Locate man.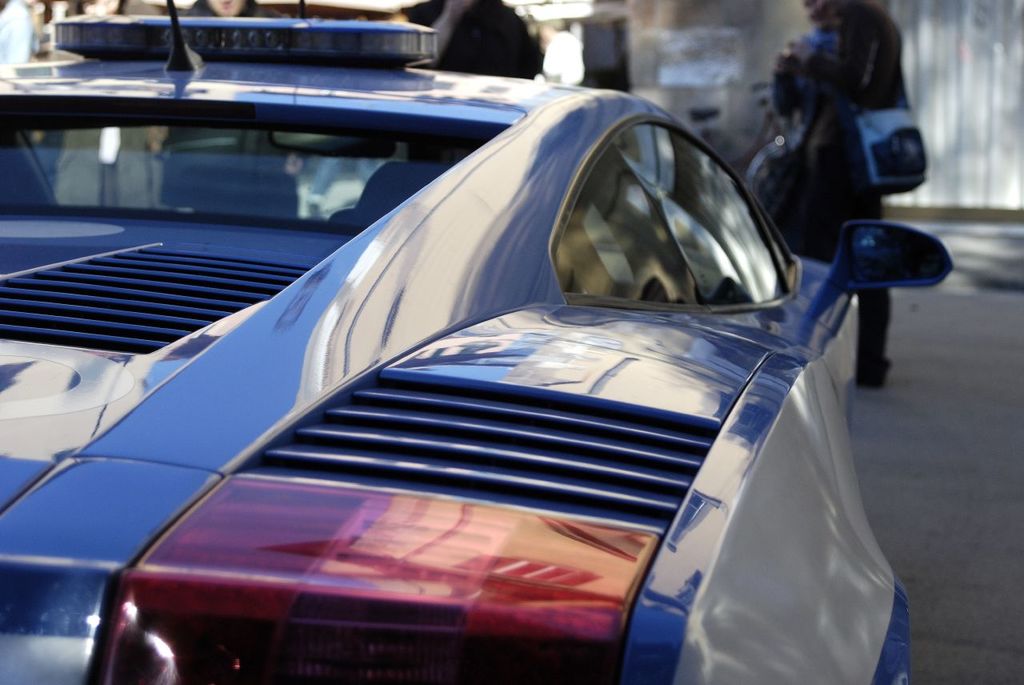
Bounding box: rect(770, 0, 913, 138).
